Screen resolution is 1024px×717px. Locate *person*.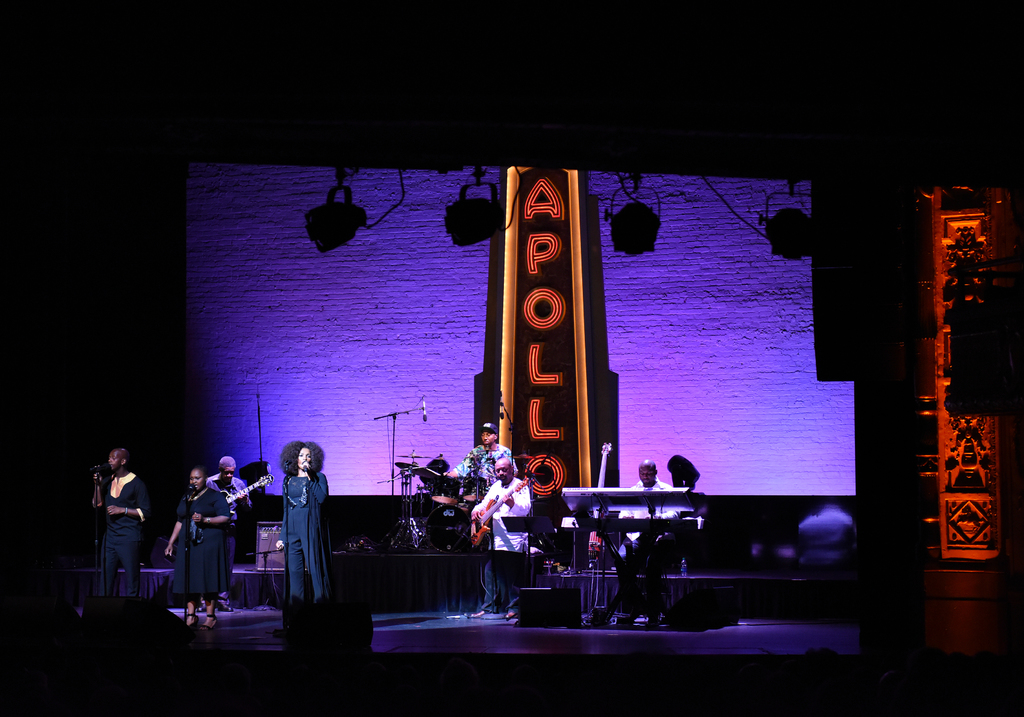
{"x1": 158, "y1": 470, "x2": 229, "y2": 631}.
